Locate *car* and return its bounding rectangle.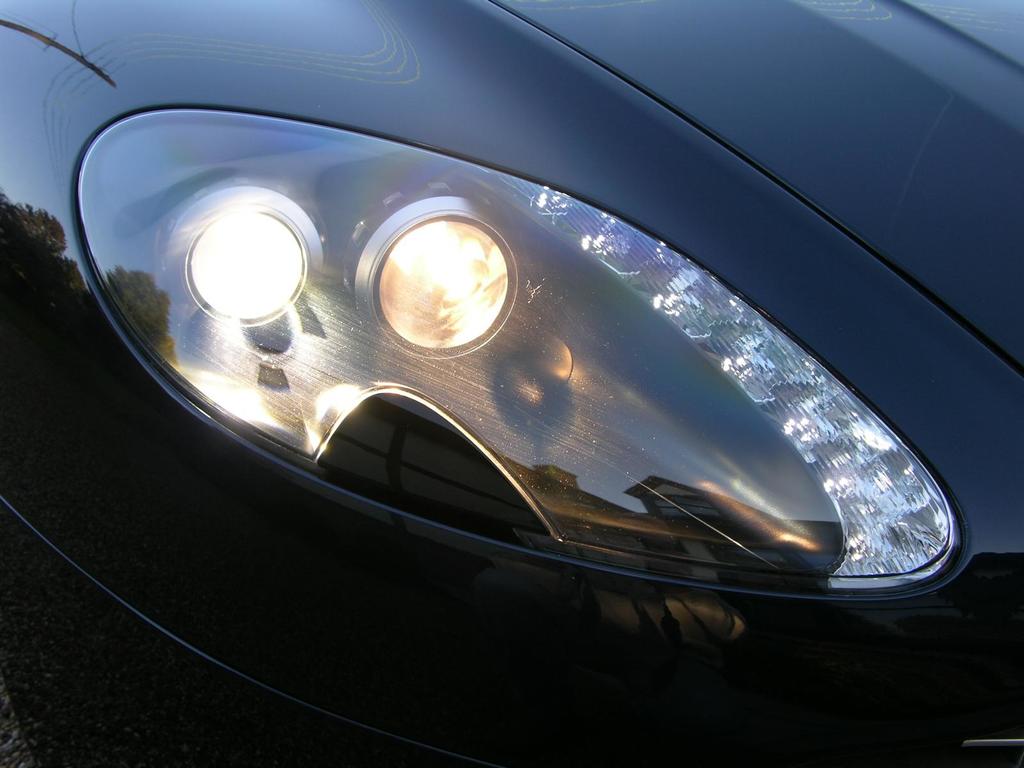
4:0:1022:767.
